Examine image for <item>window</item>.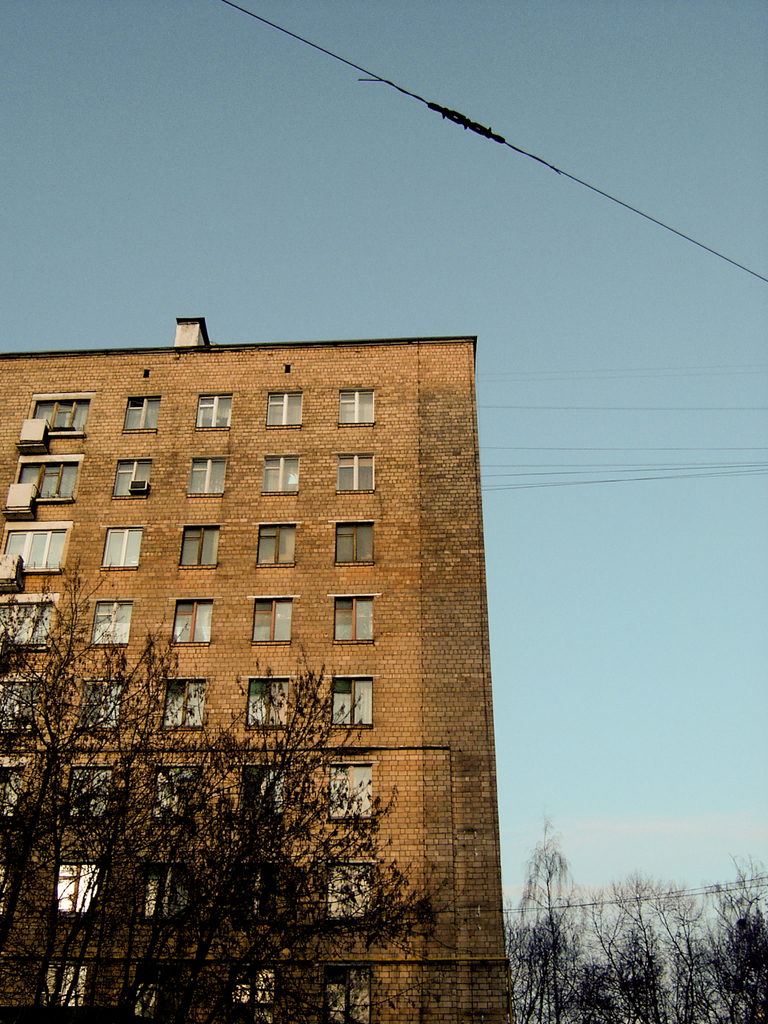
Examination result: box(138, 966, 176, 1017).
